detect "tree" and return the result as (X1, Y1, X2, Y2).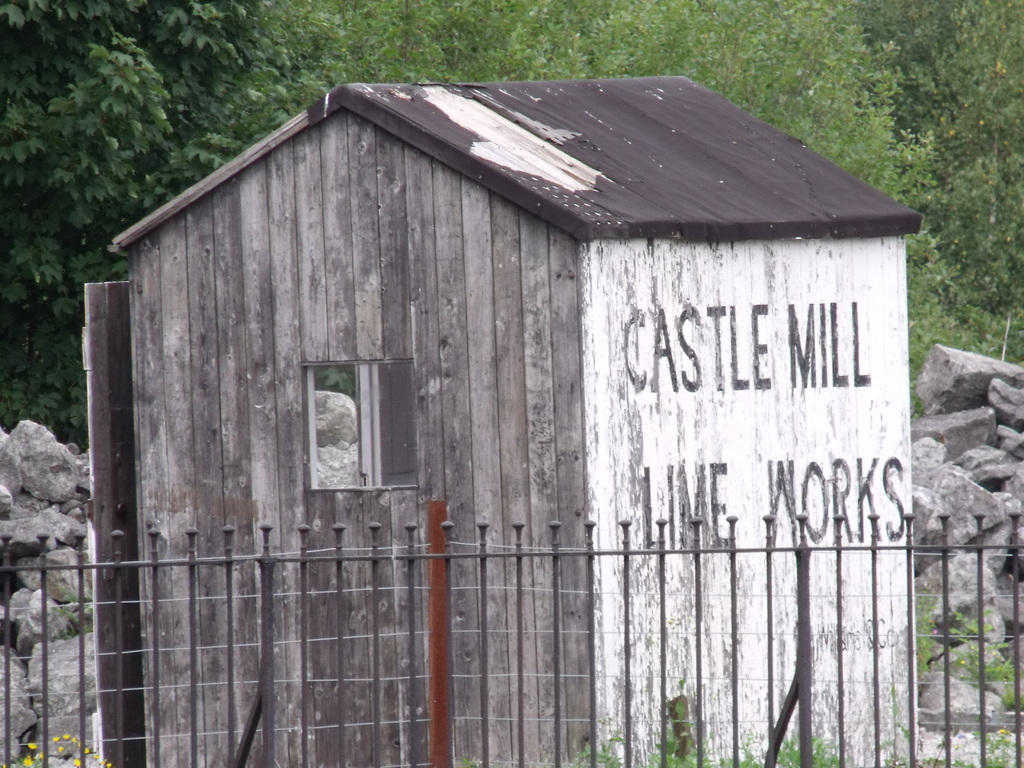
(0, 0, 285, 446).
